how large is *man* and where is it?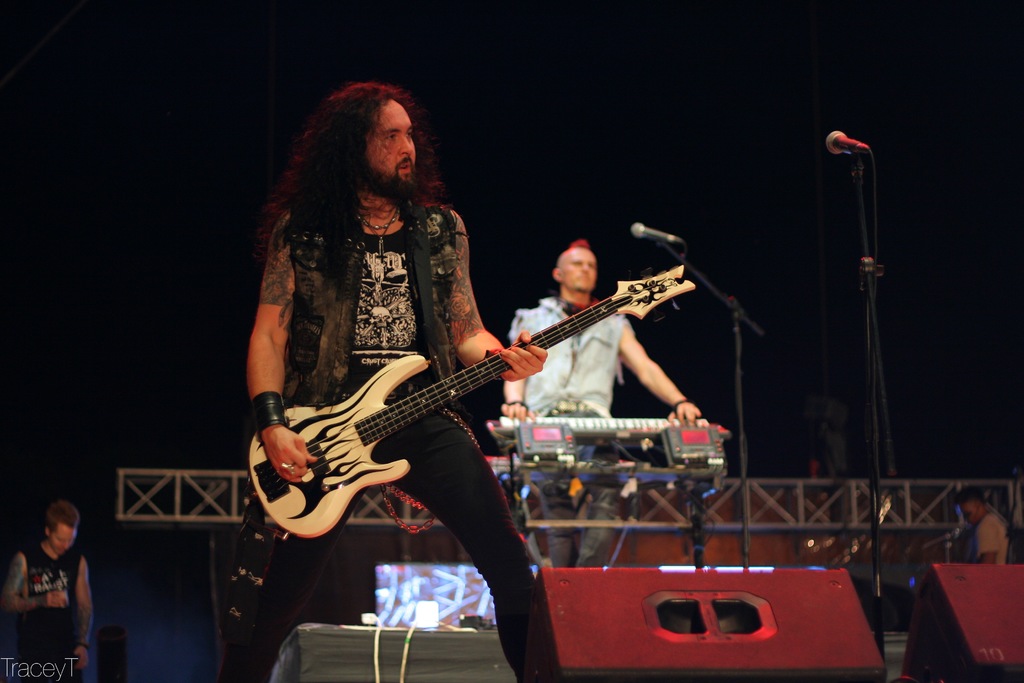
Bounding box: select_region(8, 495, 102, 666).
